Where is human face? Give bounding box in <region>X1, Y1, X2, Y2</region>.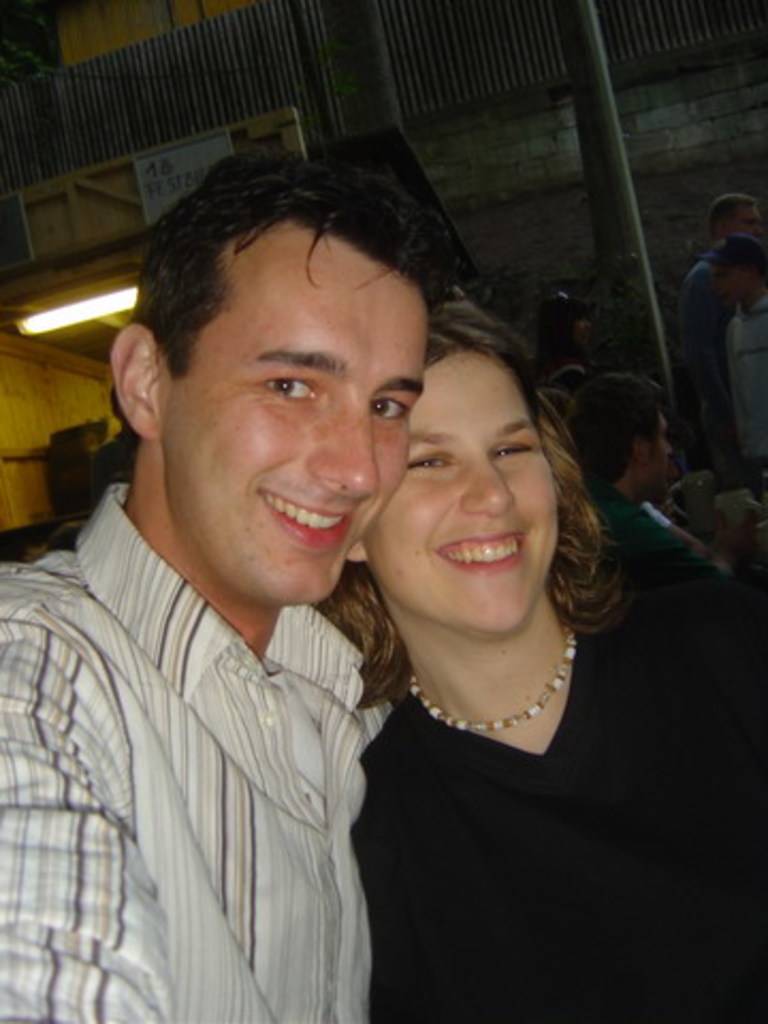
<region>358, 356, 553, 629</region>.
